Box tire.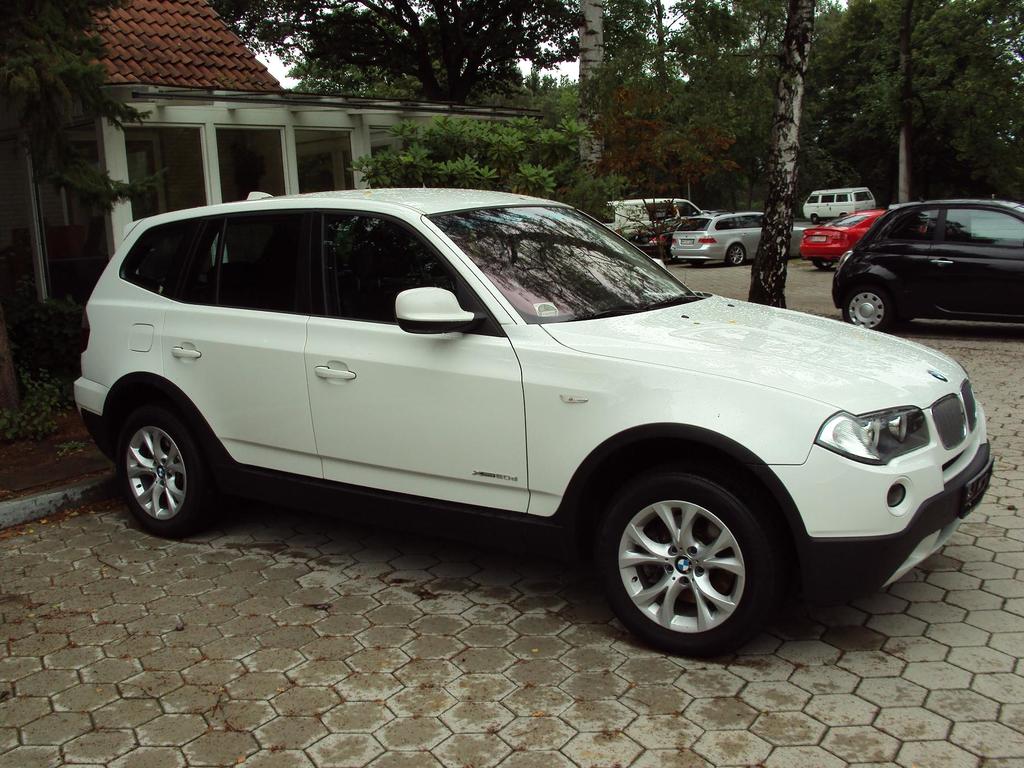
[814, 260, 834, 269].
